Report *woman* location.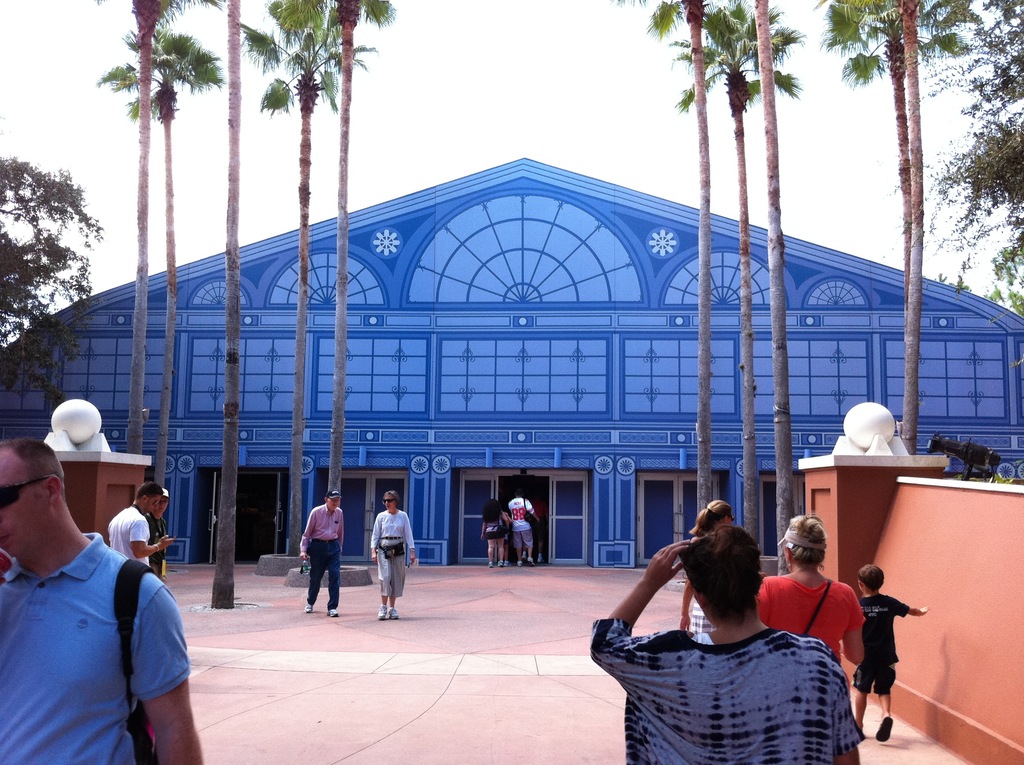
Report: bbox(479, 497, 511, 567).
